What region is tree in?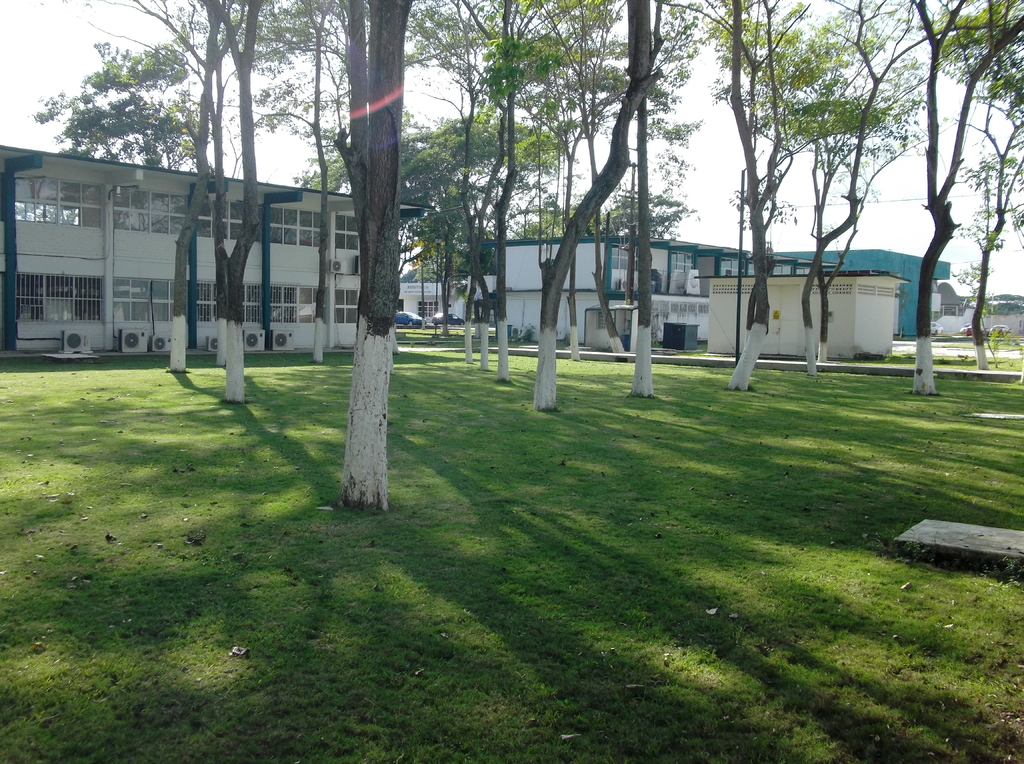
796,0,940,360.
